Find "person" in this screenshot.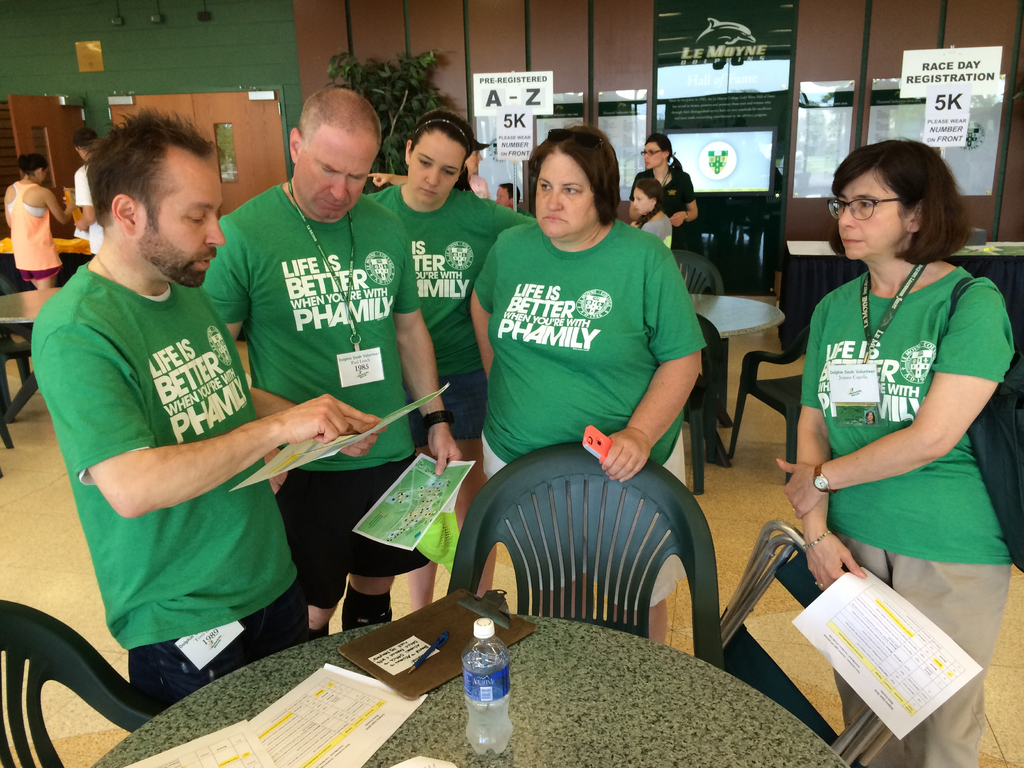
The bounding box for "person" is BBox(778, 138, 1017, 767).
